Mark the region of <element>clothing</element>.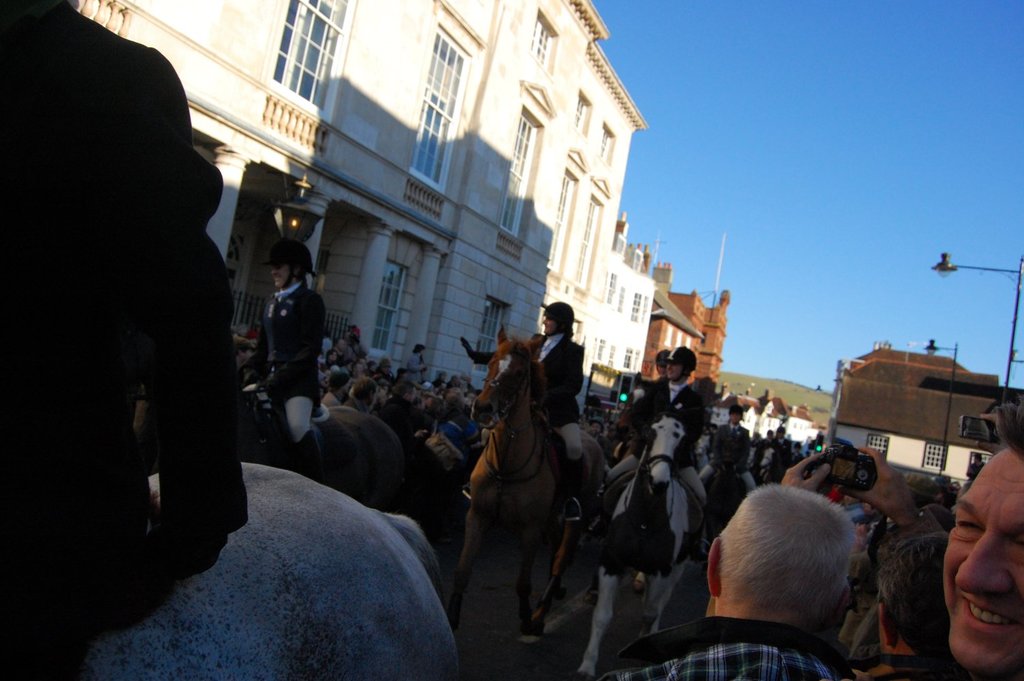
Region: {"x1": 607, "y1": 376, "x2": 717, "y2": 520}.
